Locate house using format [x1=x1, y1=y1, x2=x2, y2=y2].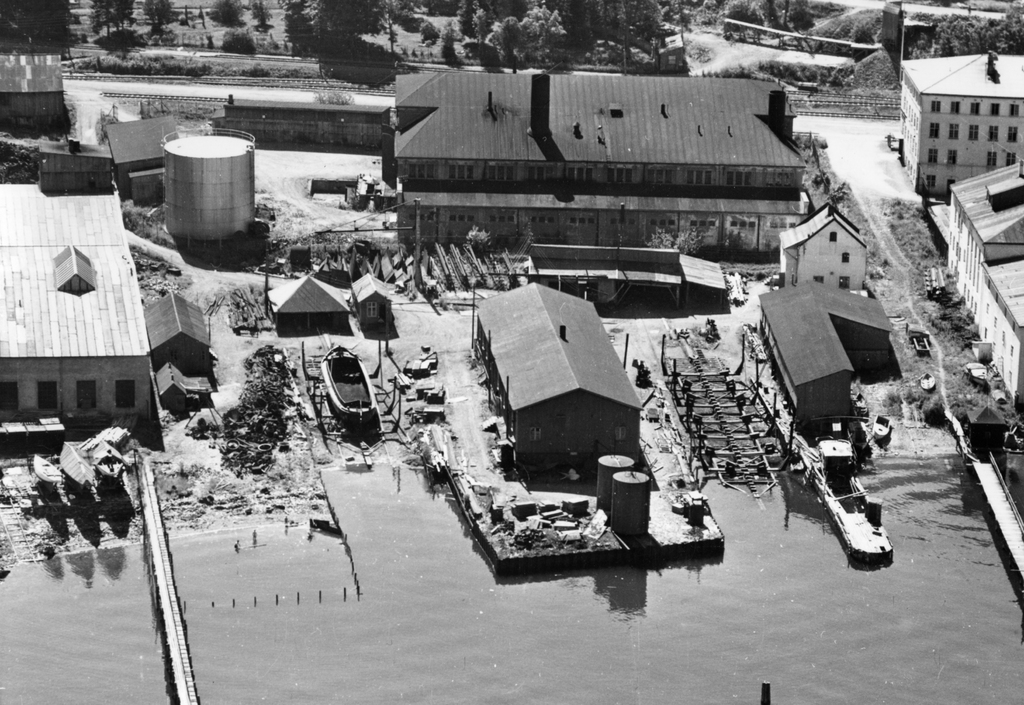
[x1=783, y1=200, x2=867, y2=297].
